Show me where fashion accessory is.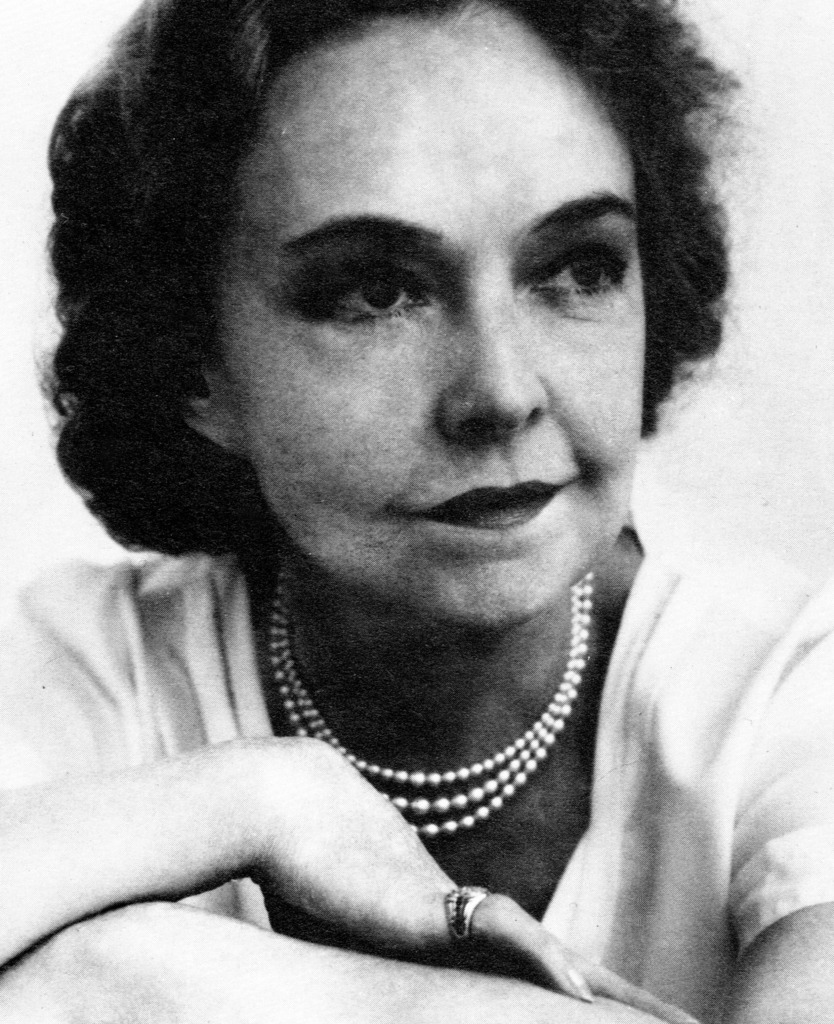
fashion accessory is at 439,879,492,956.
